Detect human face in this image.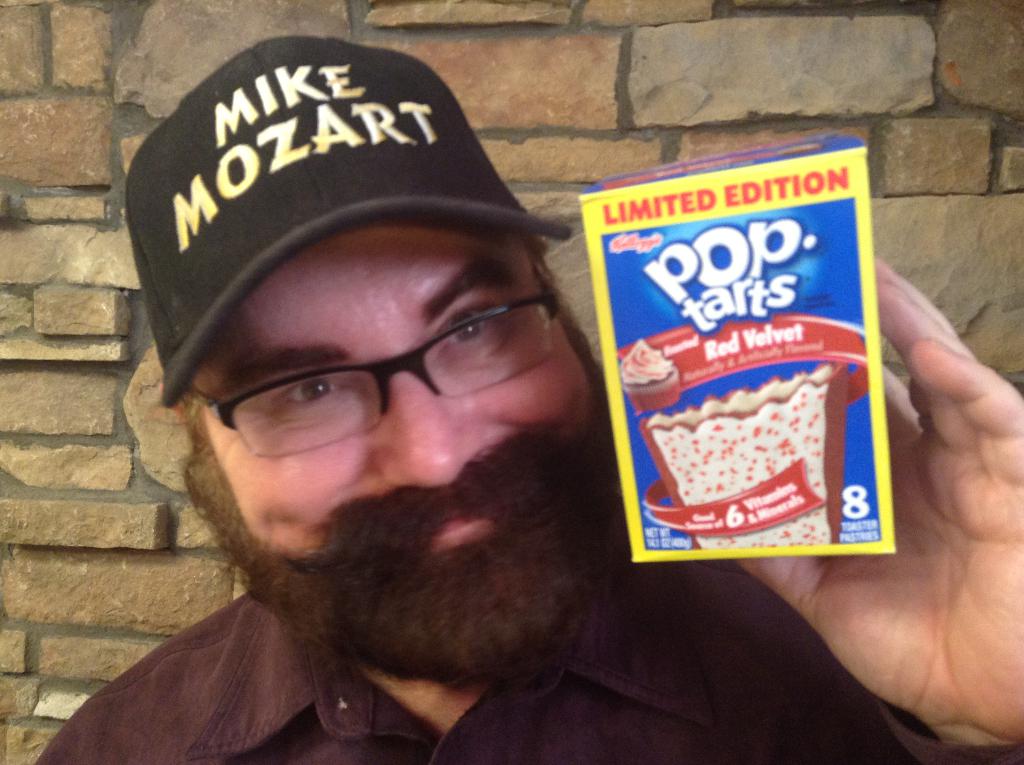
Detection: {"left": 204, "top": 234, "right": 595, "bottom": 686}.
